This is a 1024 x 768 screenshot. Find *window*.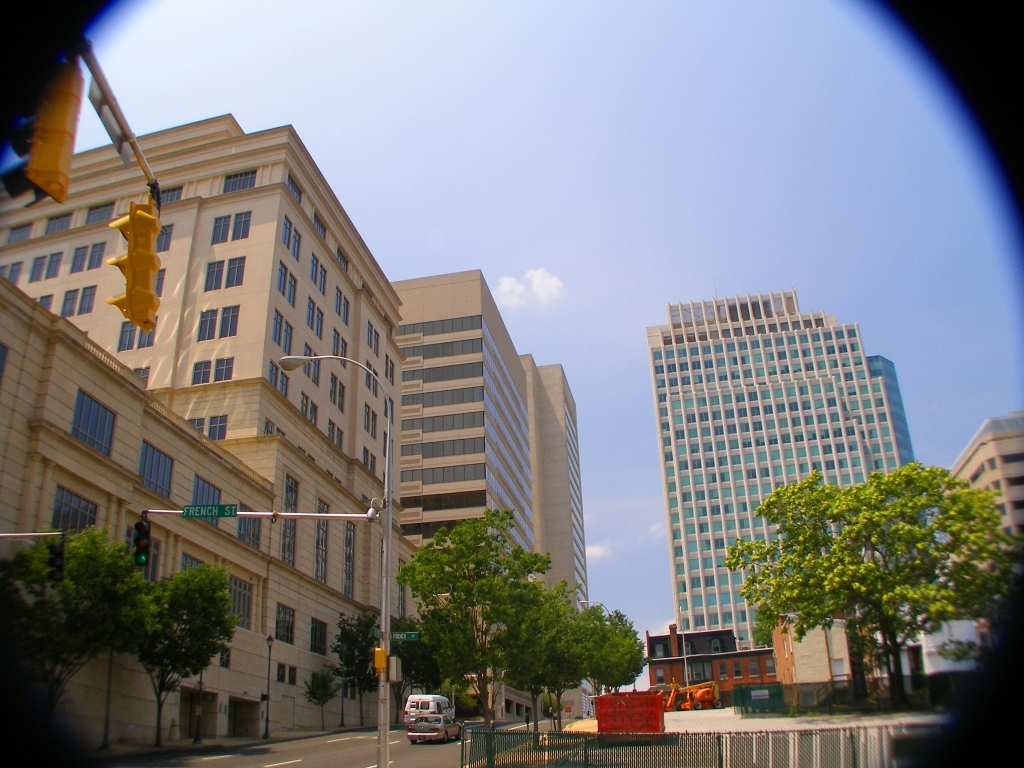
Bounding box: 198:305:241:340.
